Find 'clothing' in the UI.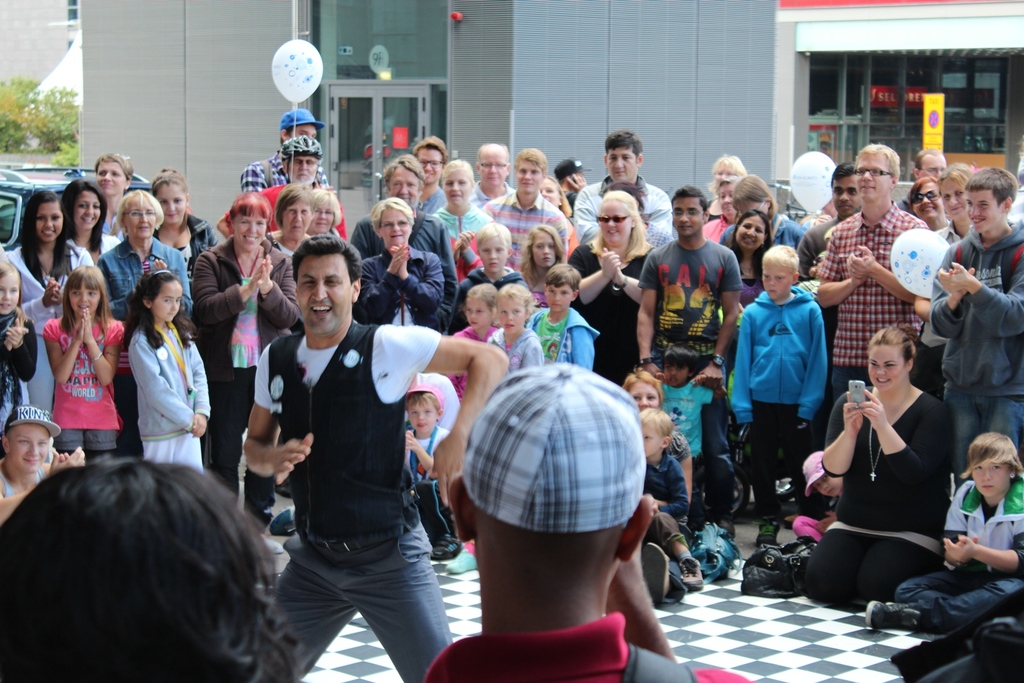
UI element at (x1=0, y1=308, x2=39, y2=432).
